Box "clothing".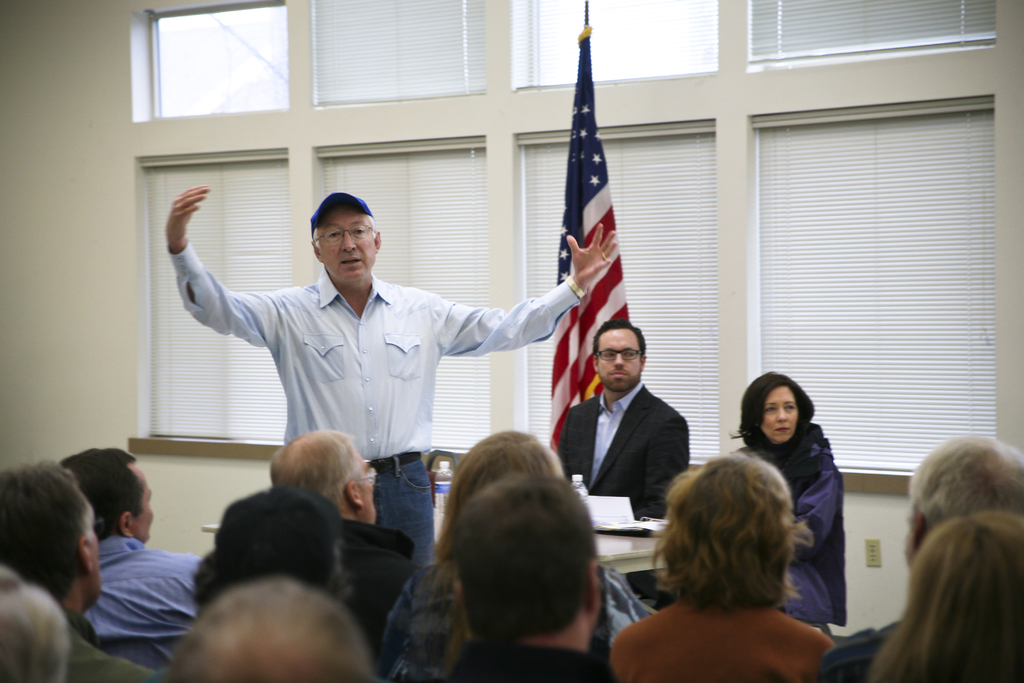
(x1=814, y1=617, x2=897, y2=682).
